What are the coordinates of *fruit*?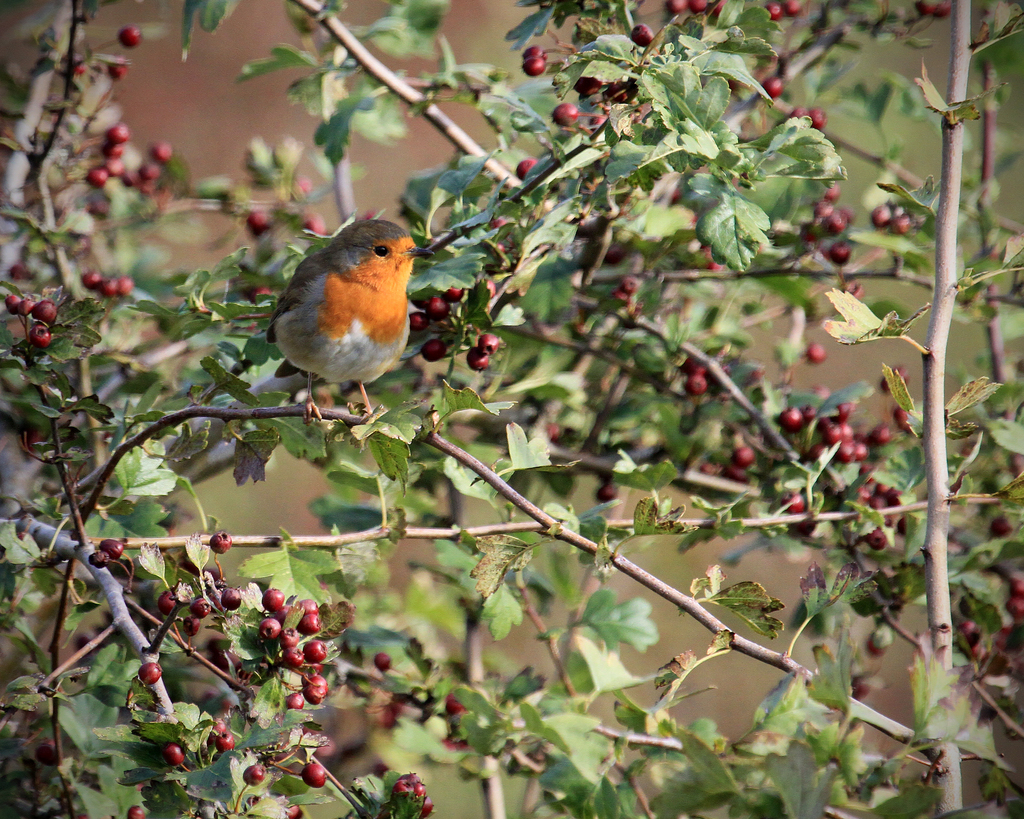
bbox=[549, 101, 579, 128].
